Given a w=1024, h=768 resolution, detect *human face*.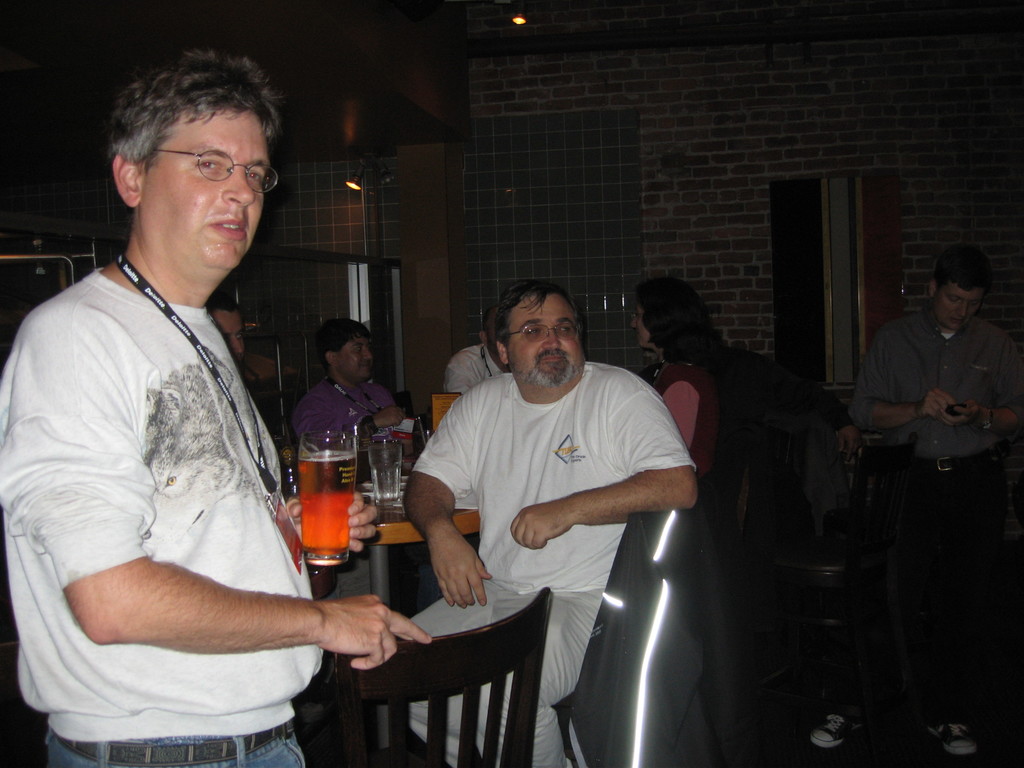
<box>141,114,264,269</box>.
